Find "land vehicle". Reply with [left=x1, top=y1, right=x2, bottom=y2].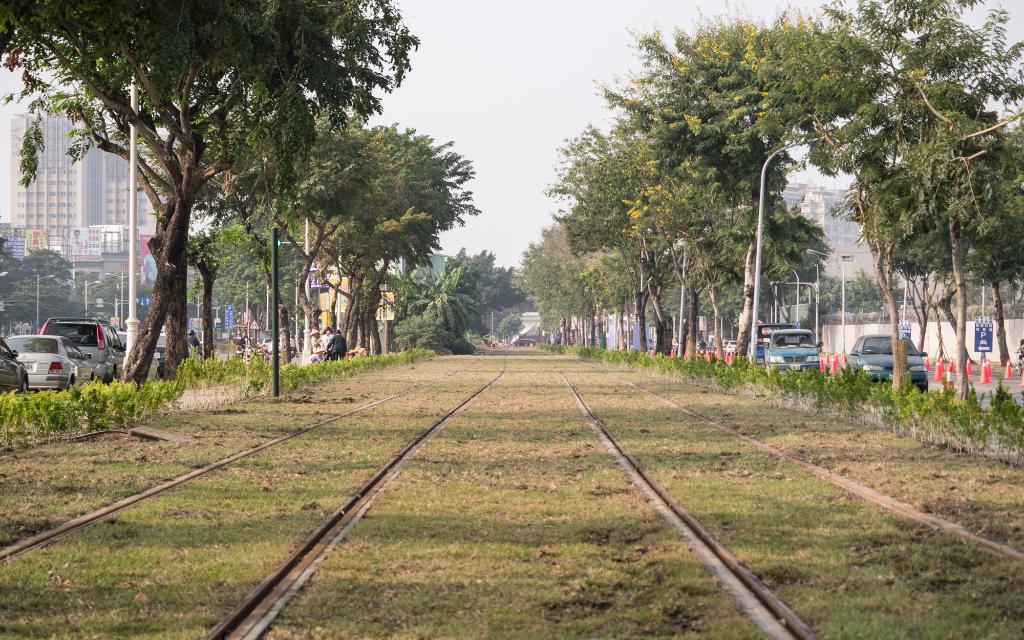
[left=117, top=329, right=161, bottom=380].
